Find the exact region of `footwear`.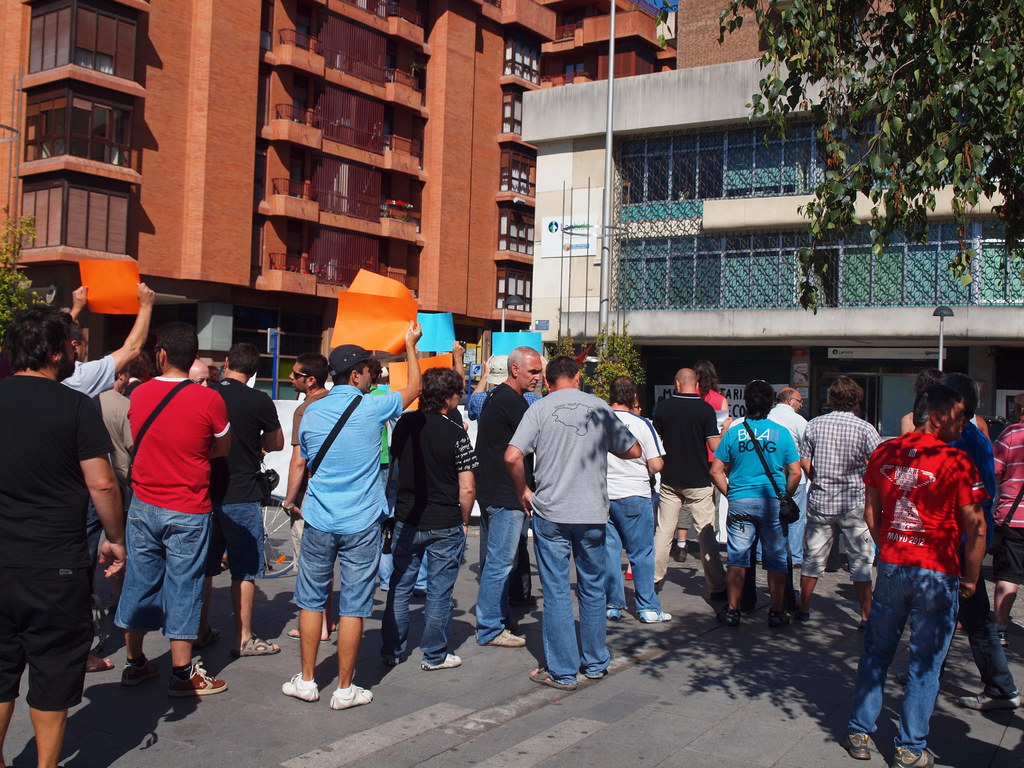
Exact region: x1=971, y1=693, x2=1023, y2=712.
